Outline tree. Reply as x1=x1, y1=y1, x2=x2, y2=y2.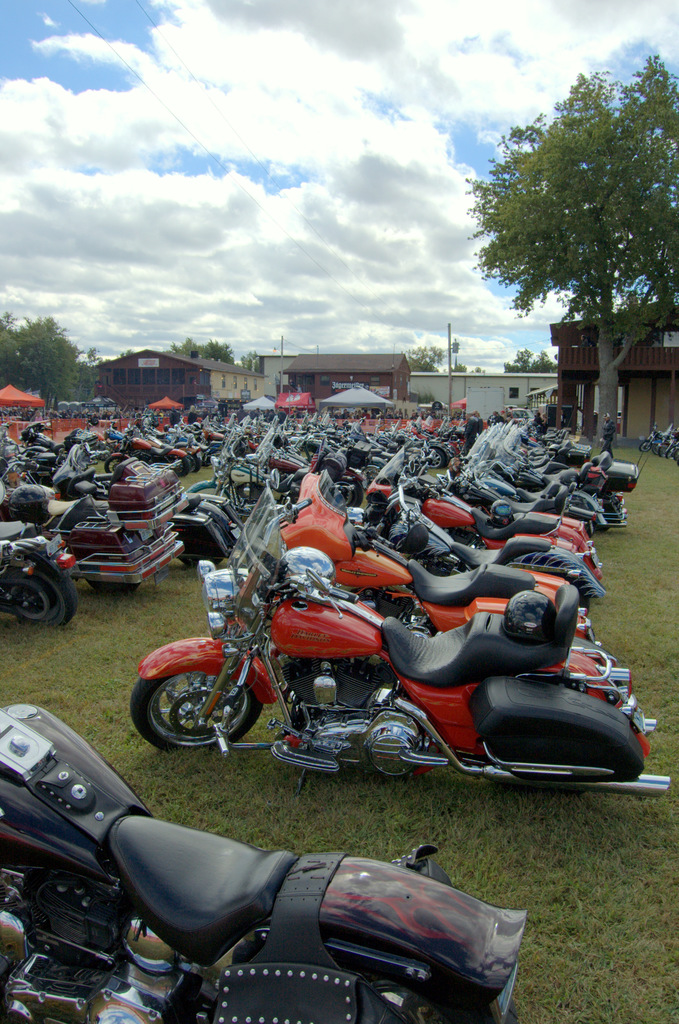
x1=505, y1=346, x2=562, y2=379.
